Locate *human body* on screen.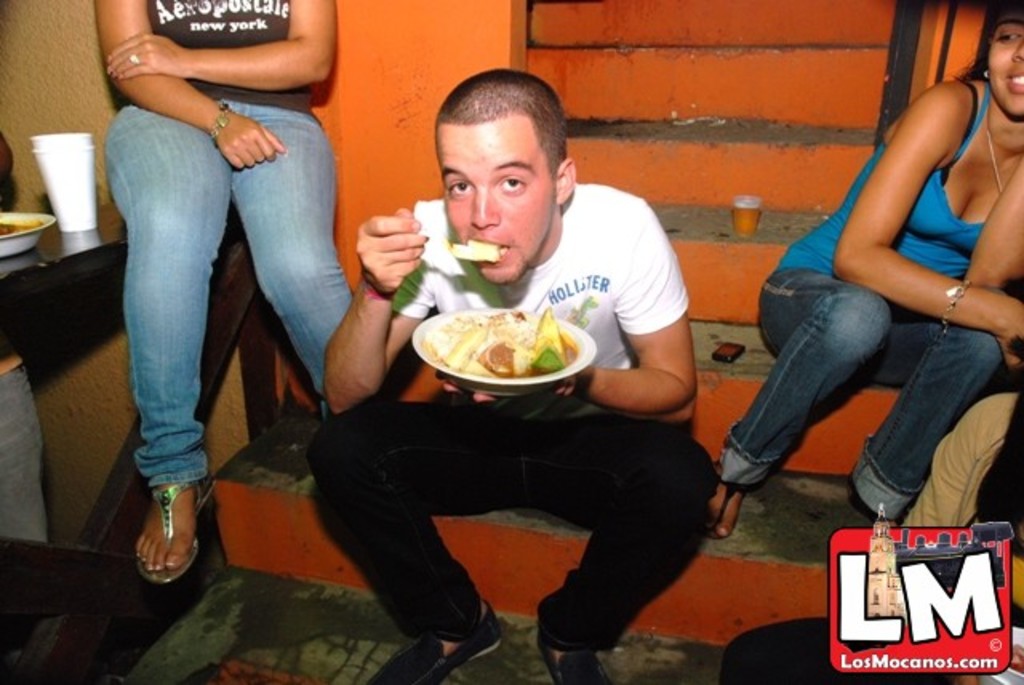
On screen at [725,355,1022,683].
